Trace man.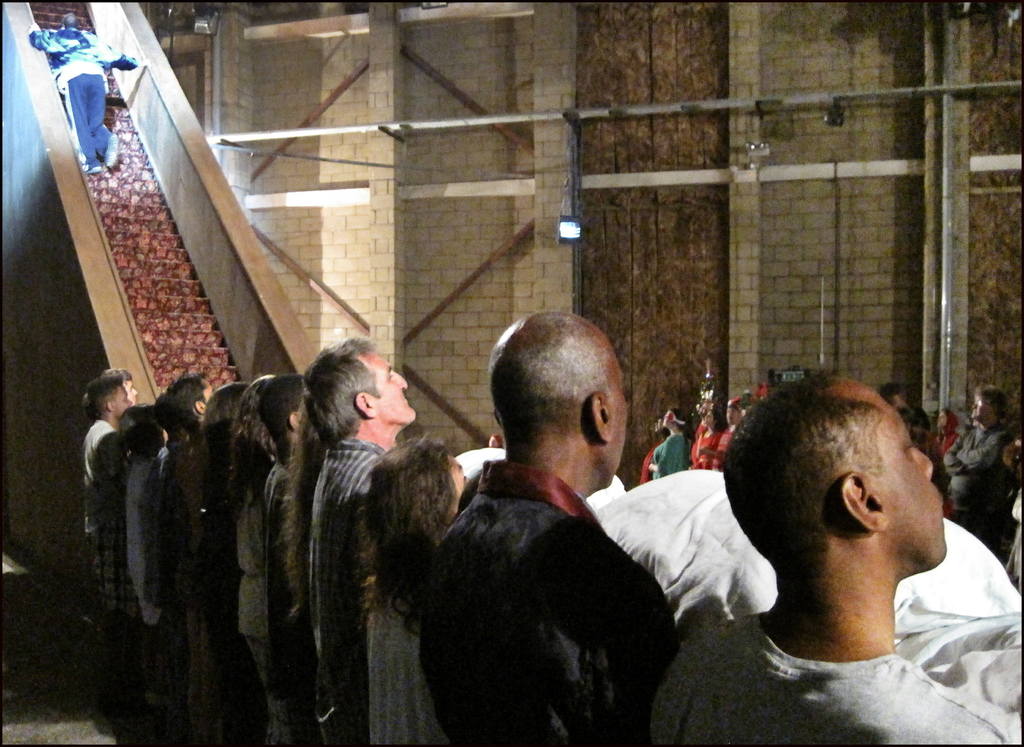
Traced to 260:378:309:746.
